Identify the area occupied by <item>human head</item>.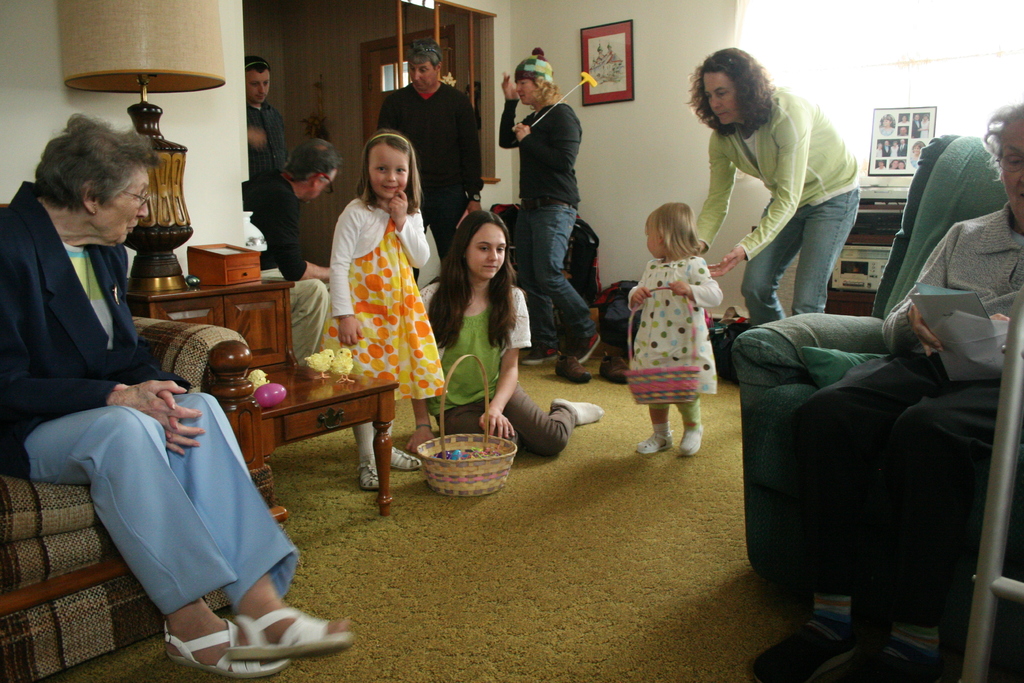
Area: 35,112,155,248.
